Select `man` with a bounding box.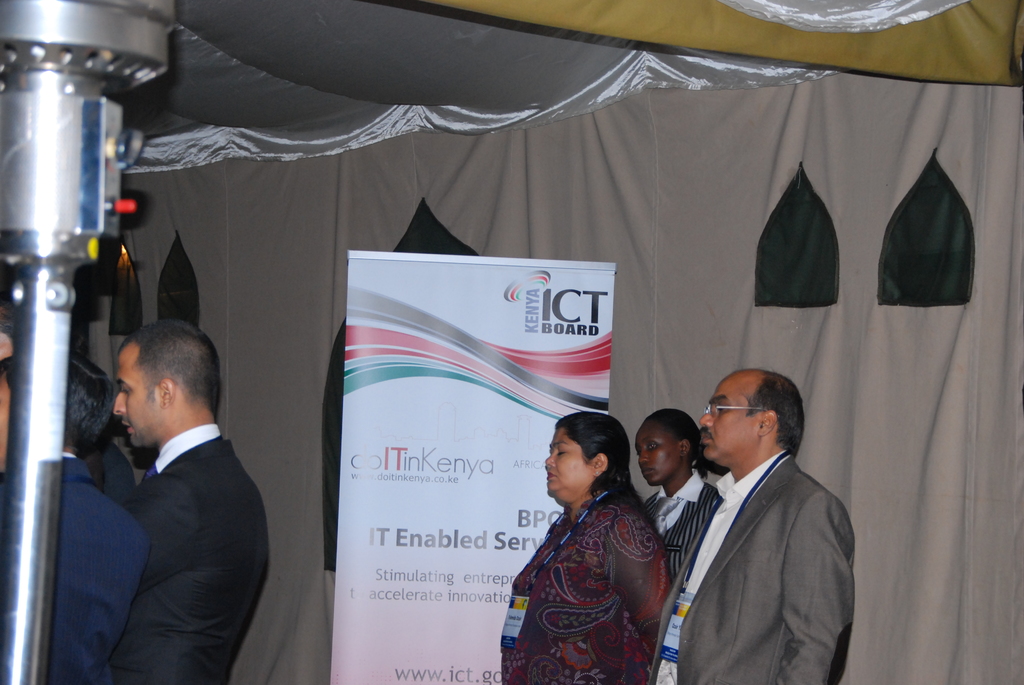
[left=103, top=317, right=267, bottom=684].
